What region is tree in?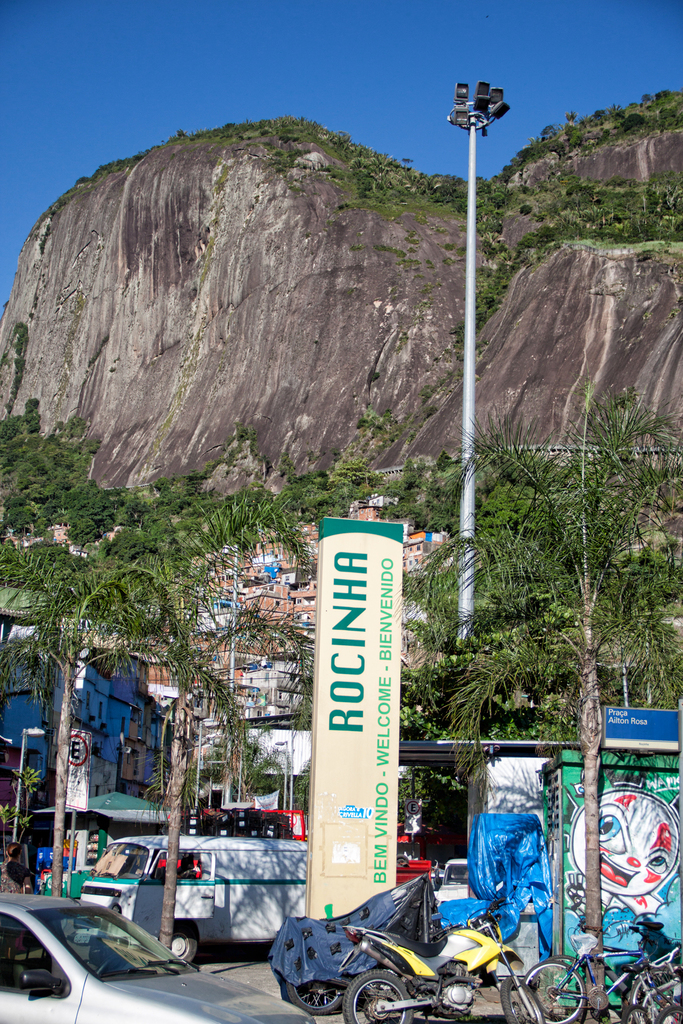
box(407, 390, 682, 1023).
